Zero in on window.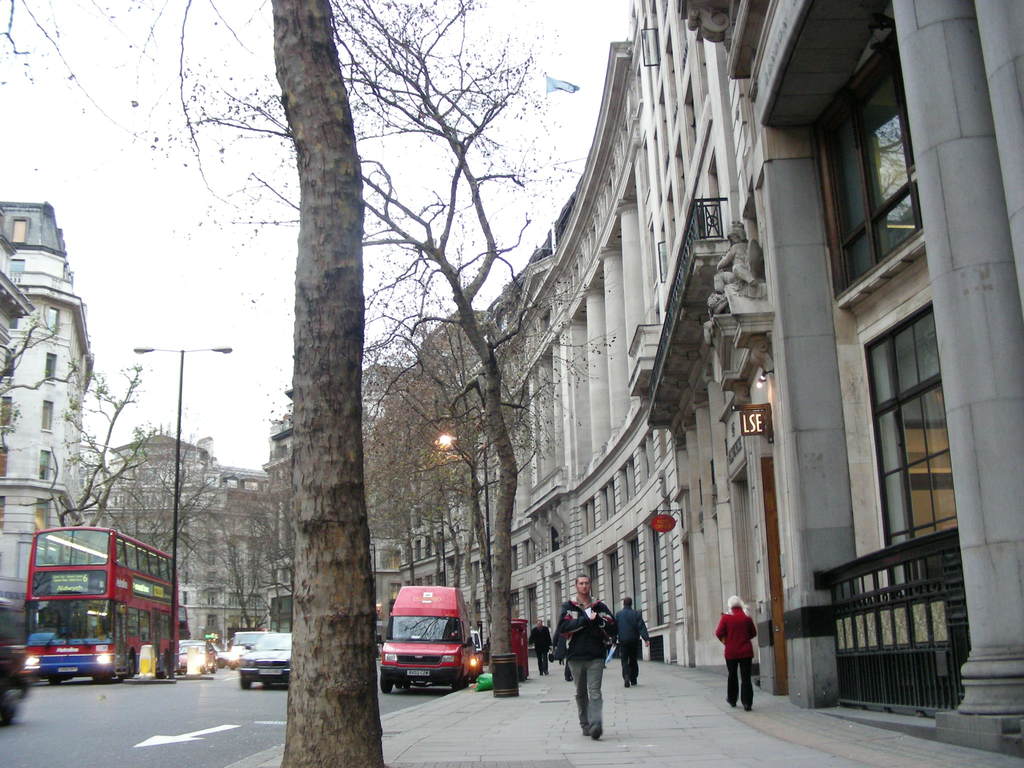
Zeroed in: bbox(11, 260, 24, 277).
